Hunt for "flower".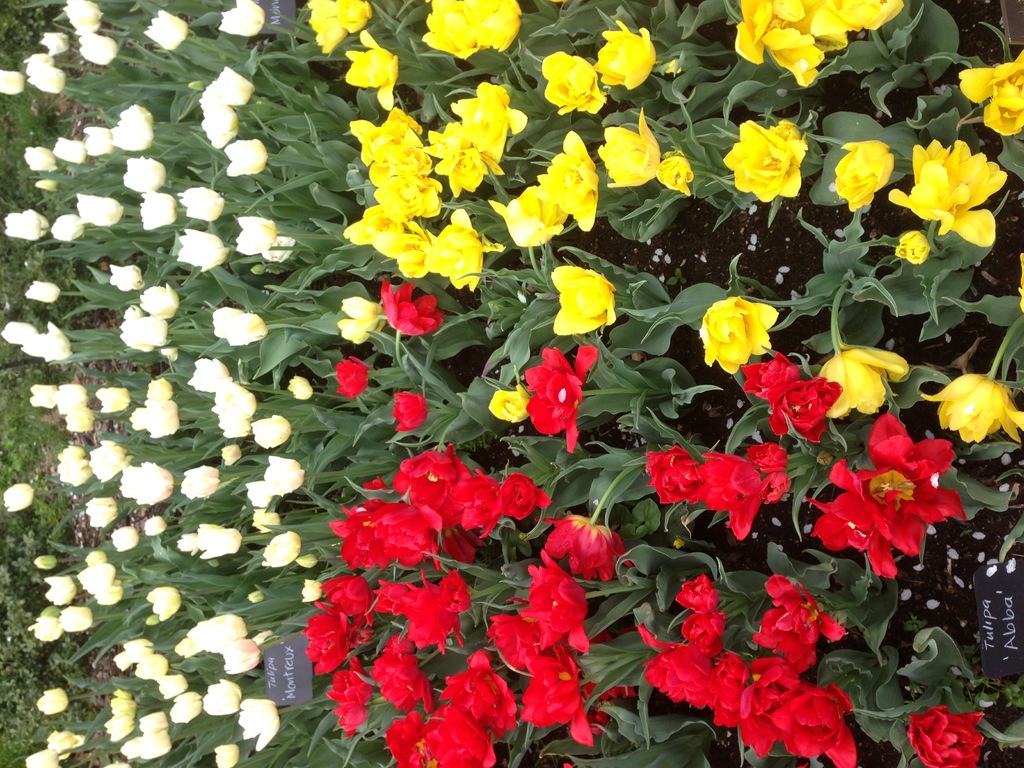
Hunted down at <region>147, 375, 171, 401</region>.
